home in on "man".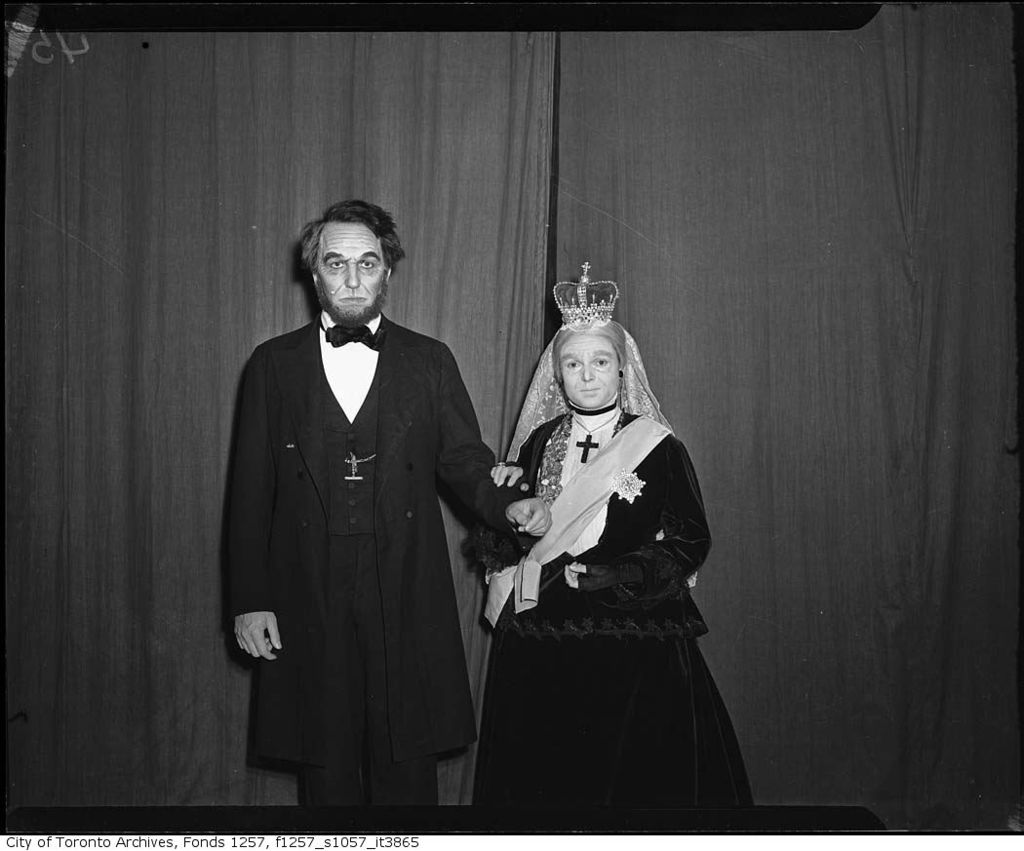
Homed in at rect(225, 177, 507, 832).
